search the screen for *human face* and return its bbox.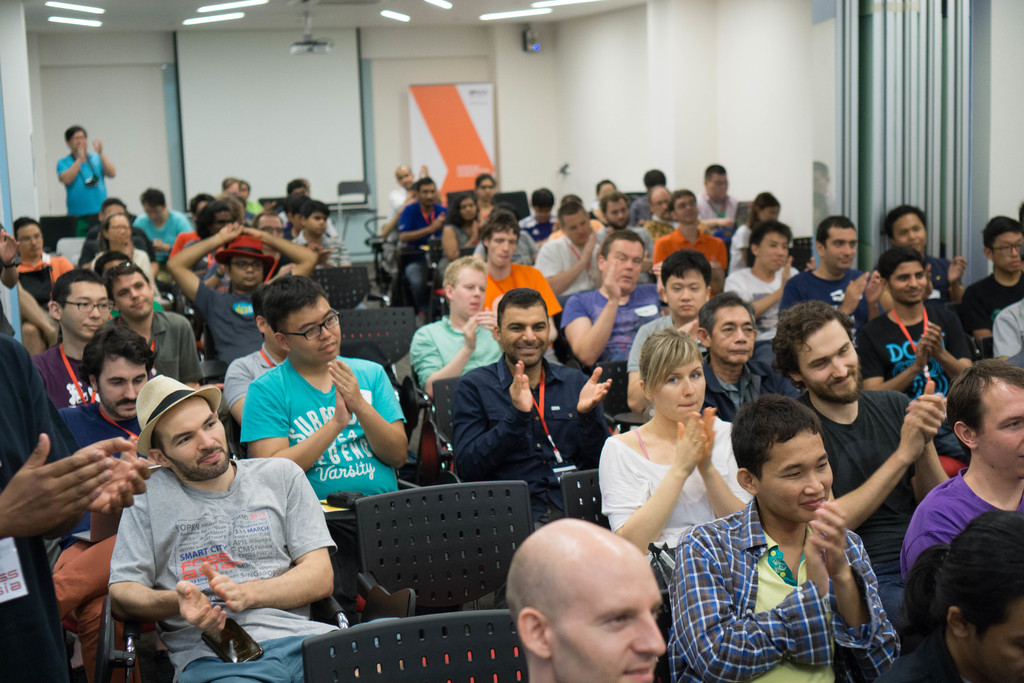
Found: locate(166, 397, 230, 477).
